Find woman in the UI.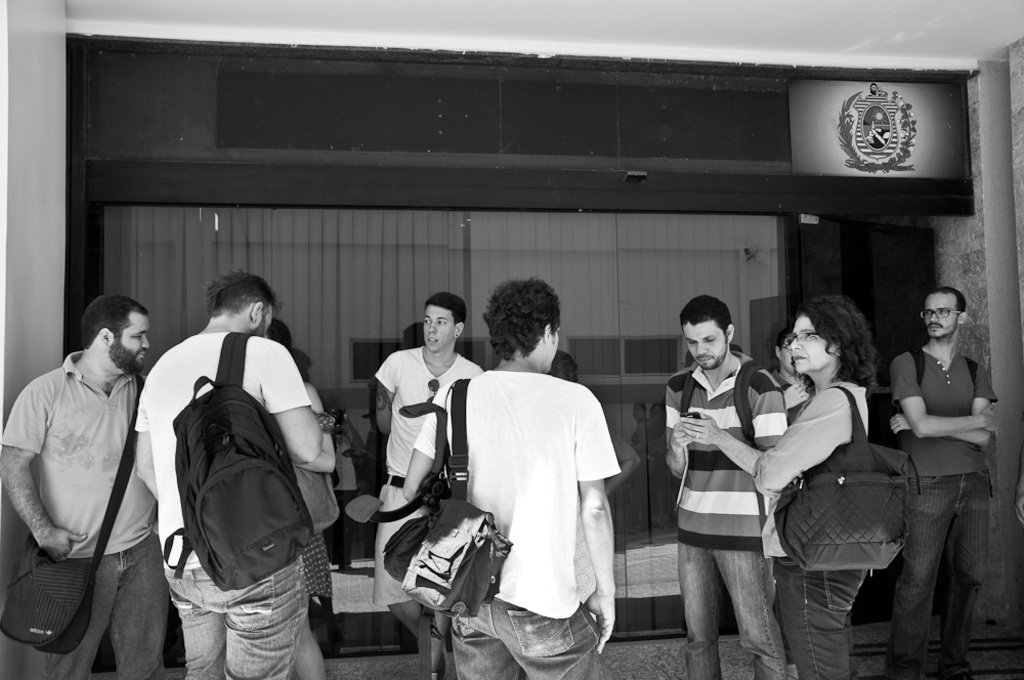
UI element at crop(679, 295, 871, 667).
